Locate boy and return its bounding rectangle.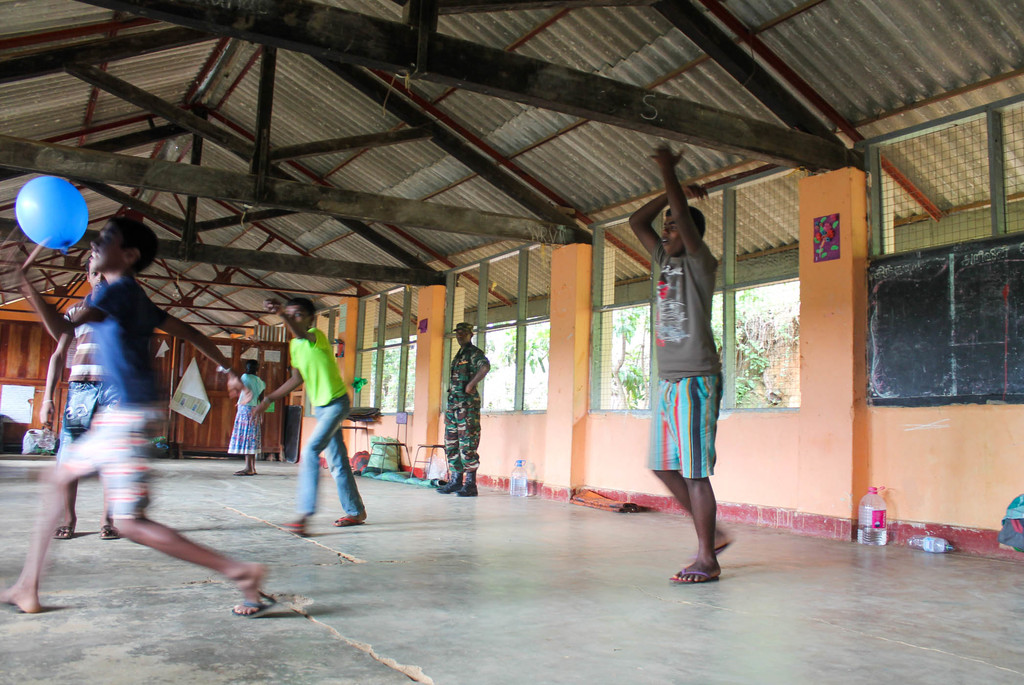
pyautogui.locateOnScreen(251, 294, 367, 538).
